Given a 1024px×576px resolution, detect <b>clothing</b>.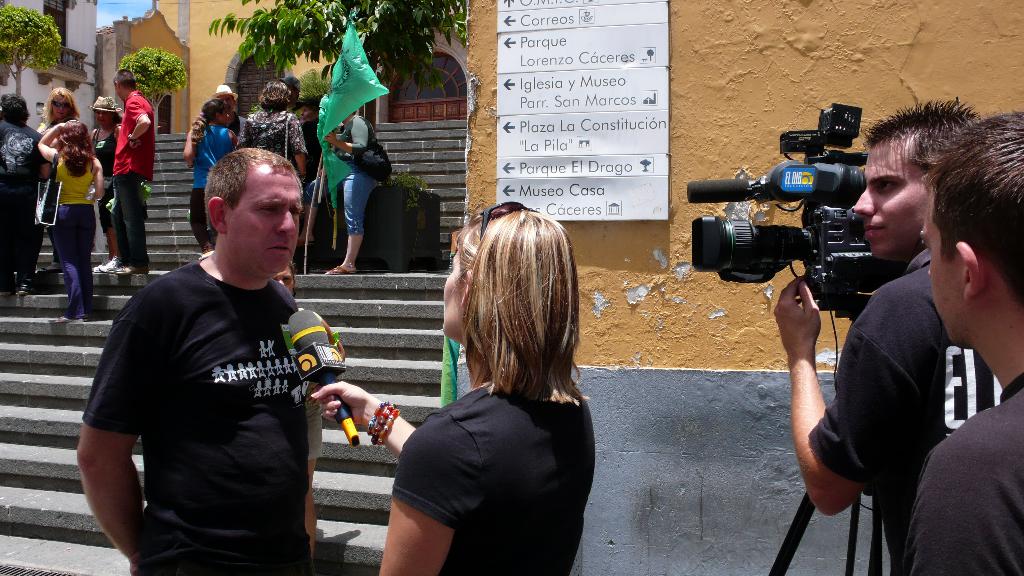
<bbox>341, 106, 383, 237</bbox>.
